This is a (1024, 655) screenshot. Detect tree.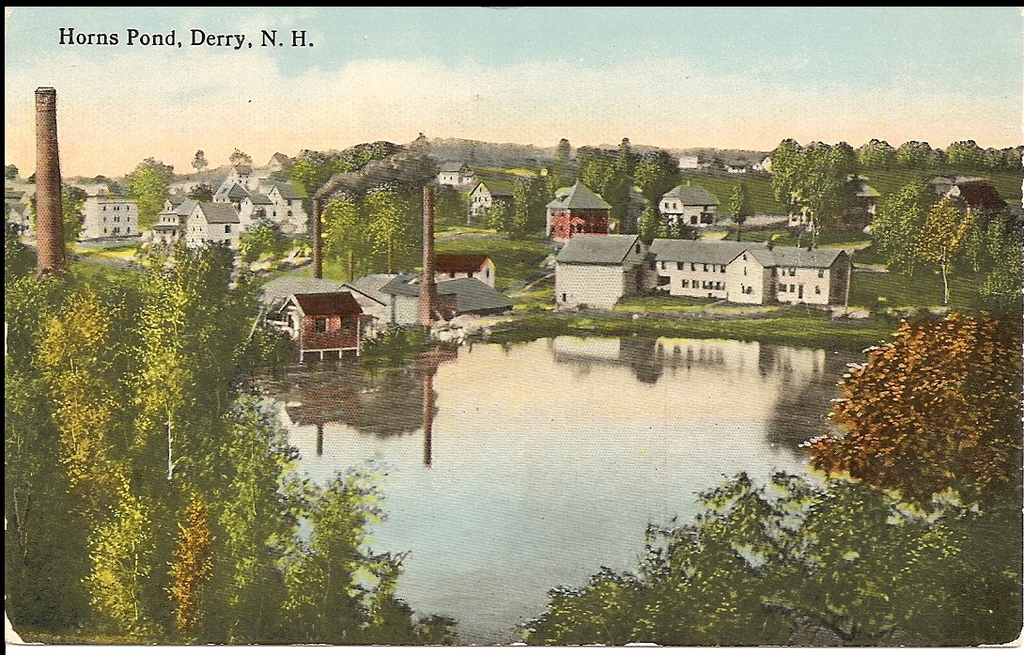
locate(531, 172, 586, 224).
